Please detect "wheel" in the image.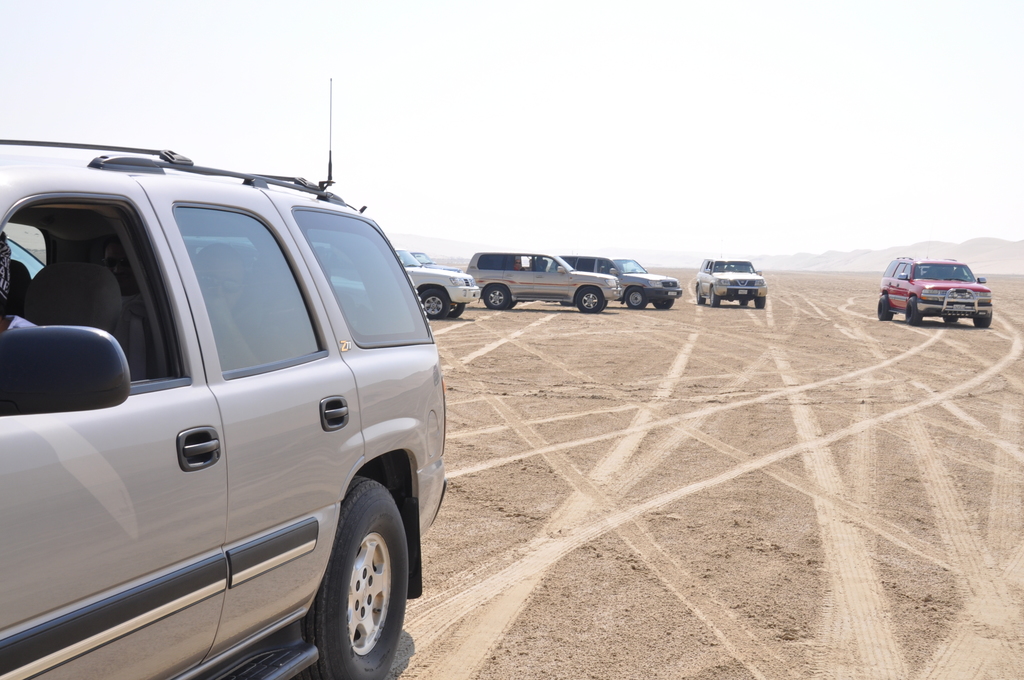
624, 286, 645, 309.
